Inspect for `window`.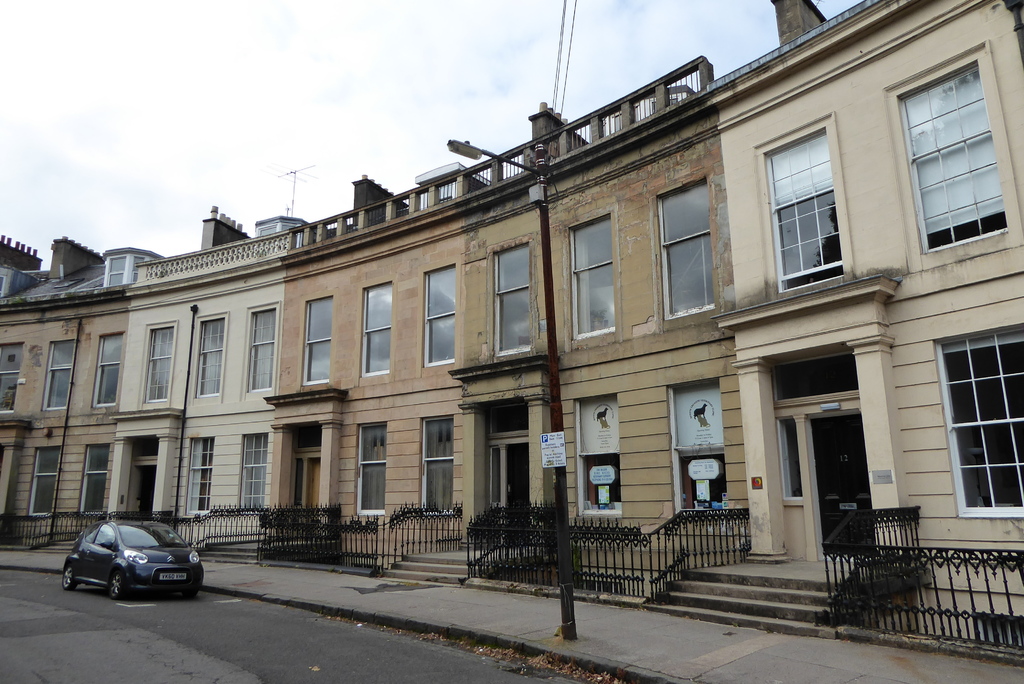
Inspection: (left=492, top=237, right=542, bottom=357).
